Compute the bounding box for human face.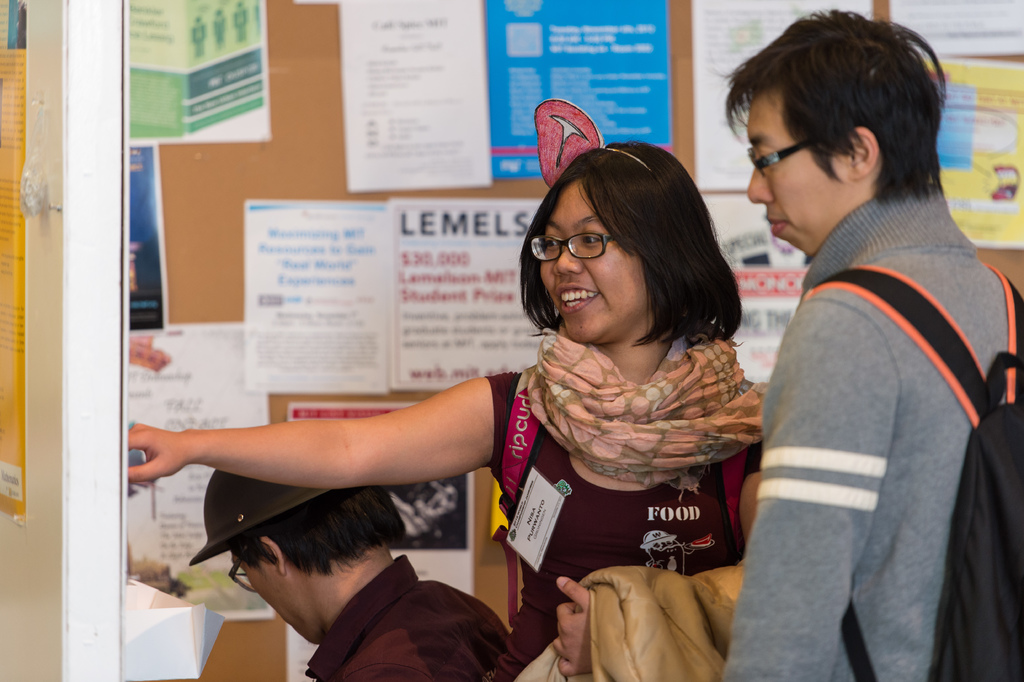
[x1=744, y1=88, x2=854, y2=256].
